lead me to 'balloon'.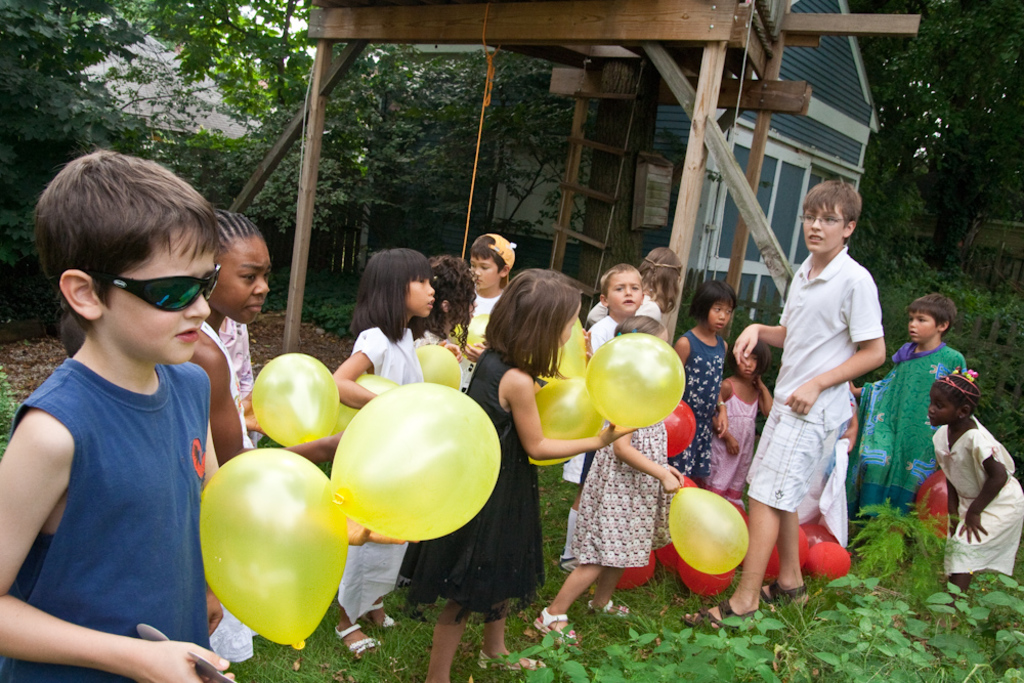
Lead to Rect(662, 400, 697, 457).
